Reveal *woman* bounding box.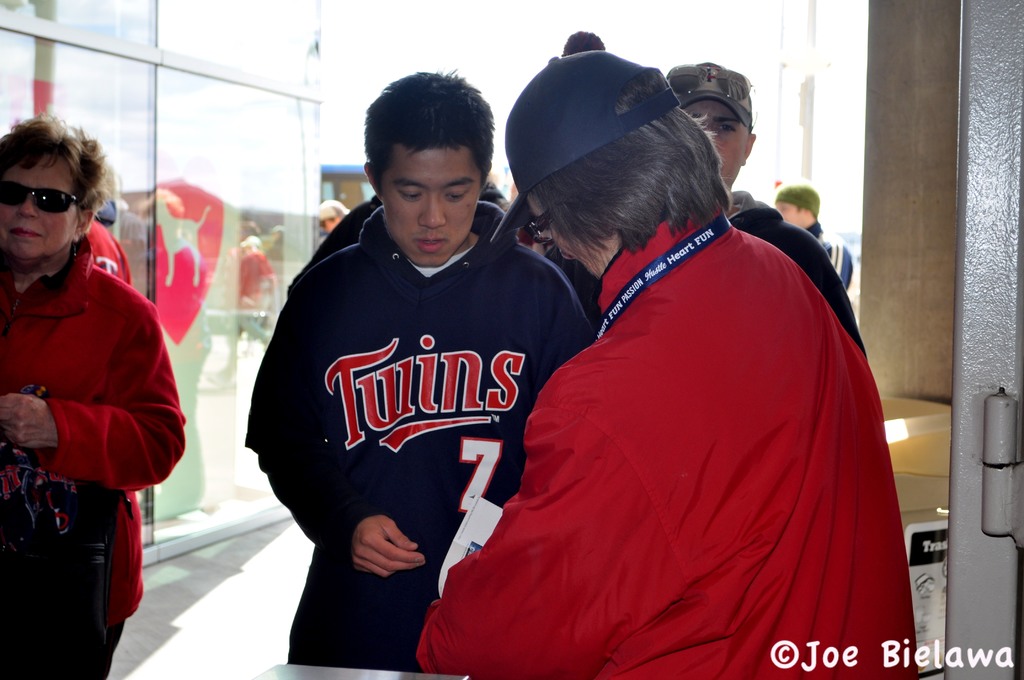
Revealed: rect(422, 51, 918, 679).
